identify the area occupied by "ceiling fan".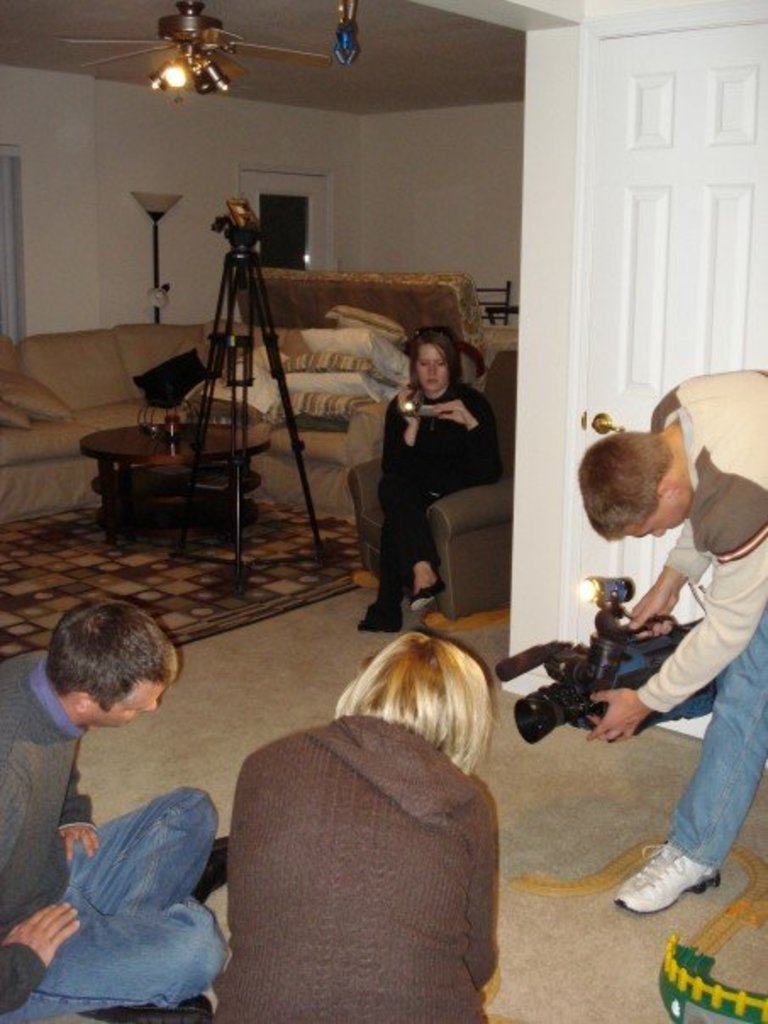
Area: bbox(56, 0, 329, 110).
